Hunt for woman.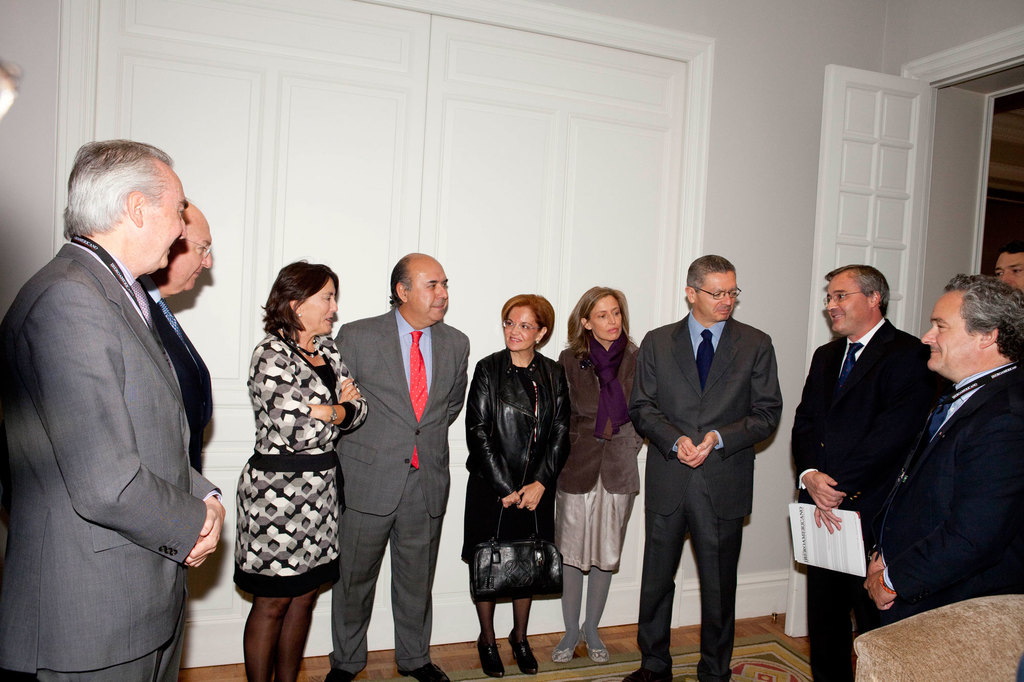
Hunted down at {"left": 239, "top": 258, "right": 366, "bottom": 681}.
